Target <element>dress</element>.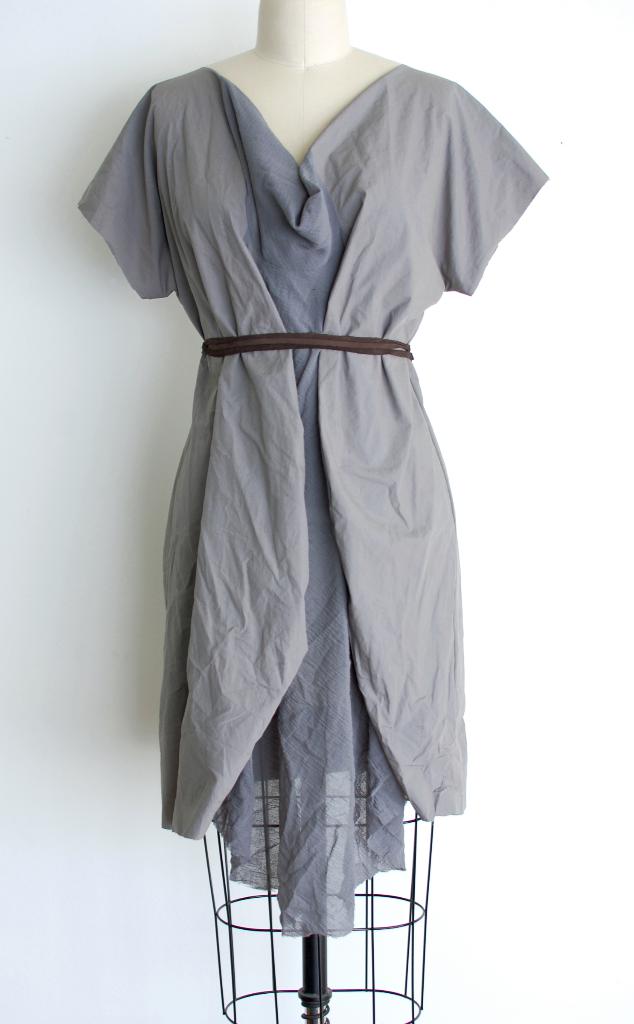
Target region: <box>78,64,547,939</box>.
